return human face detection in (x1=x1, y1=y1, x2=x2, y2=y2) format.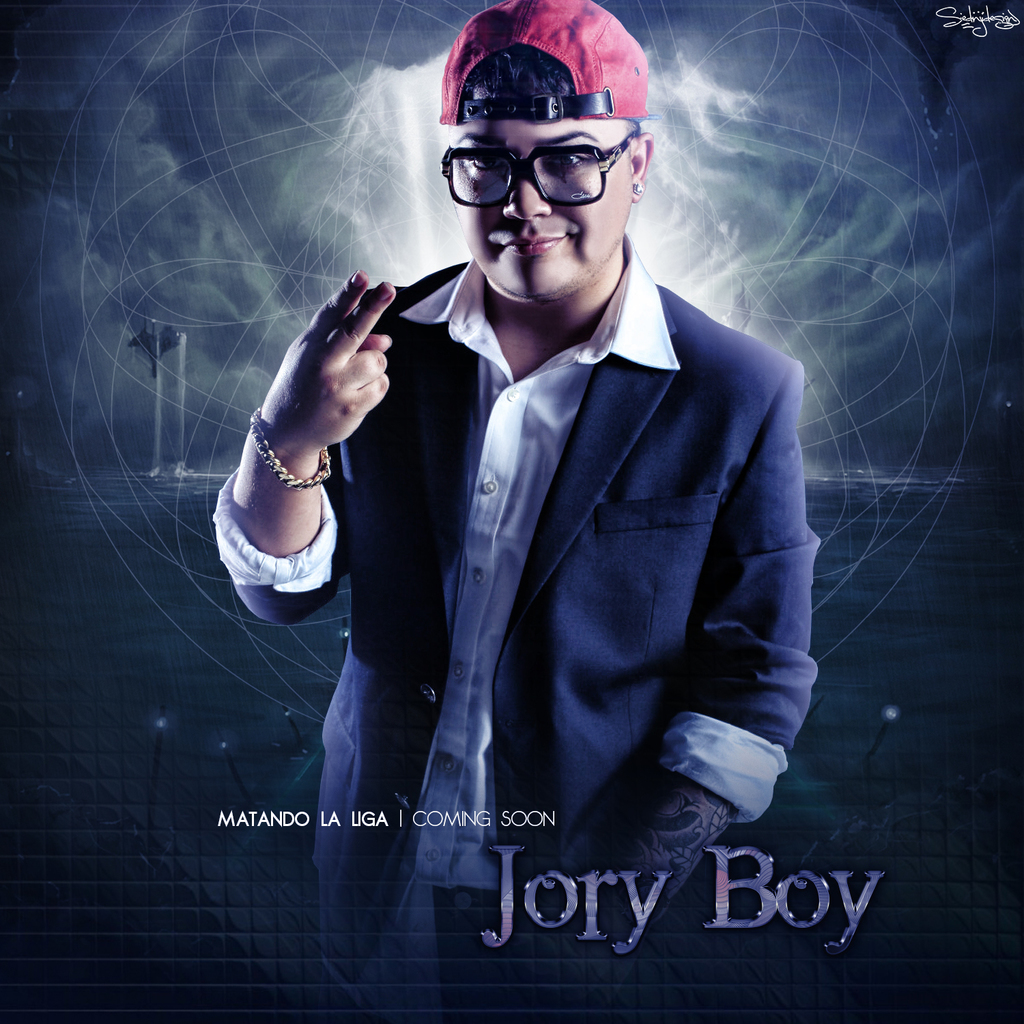
(x1=451, y1=119, x2=625, y2=293).
